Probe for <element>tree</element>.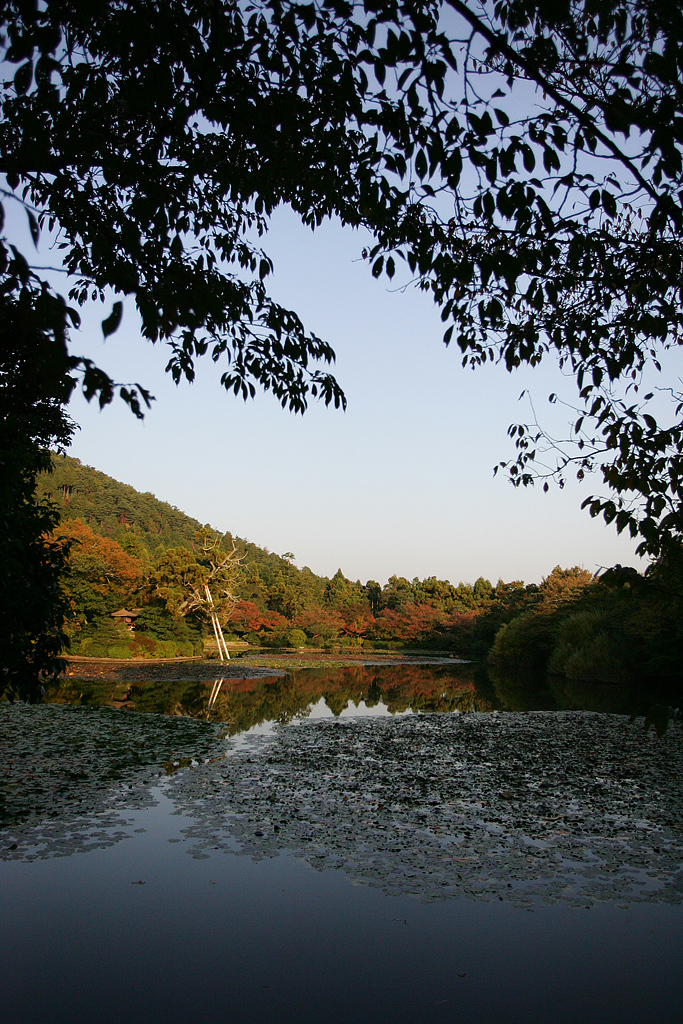
Probe result: (0,0,682,606).
